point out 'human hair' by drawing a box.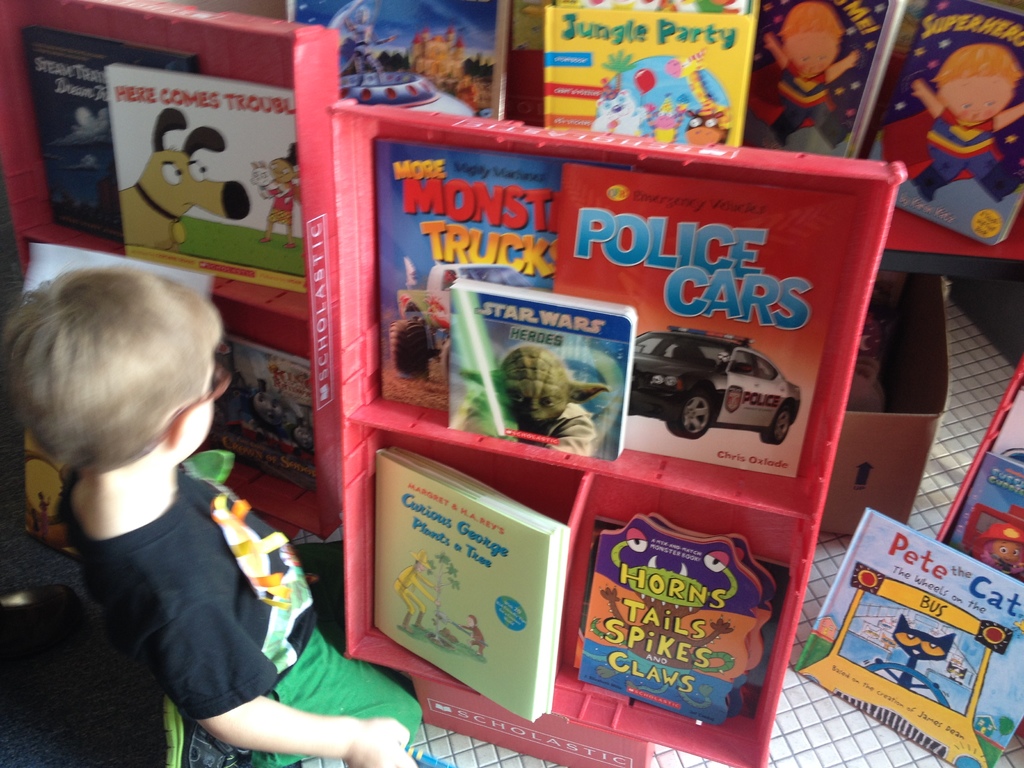
Rect(0, 259, 207, 489).
